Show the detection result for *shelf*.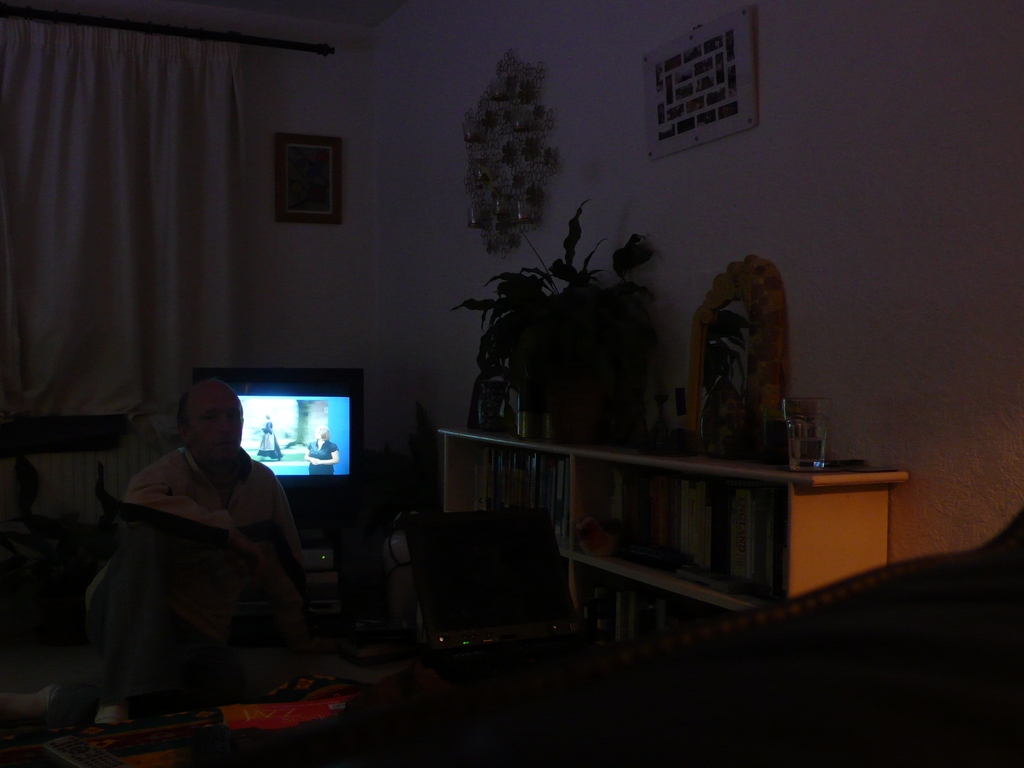
{"left": 573, "top": 467, "right": 788, "bottom": 596}.
